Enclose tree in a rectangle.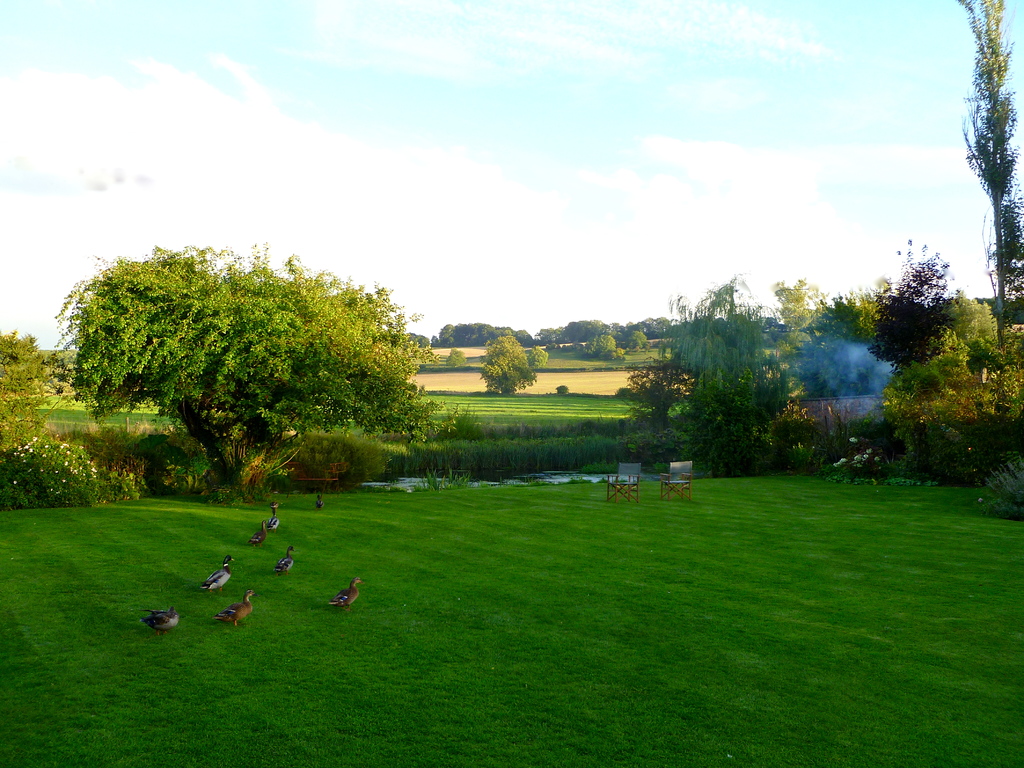
[0, 332, 54, 455].
